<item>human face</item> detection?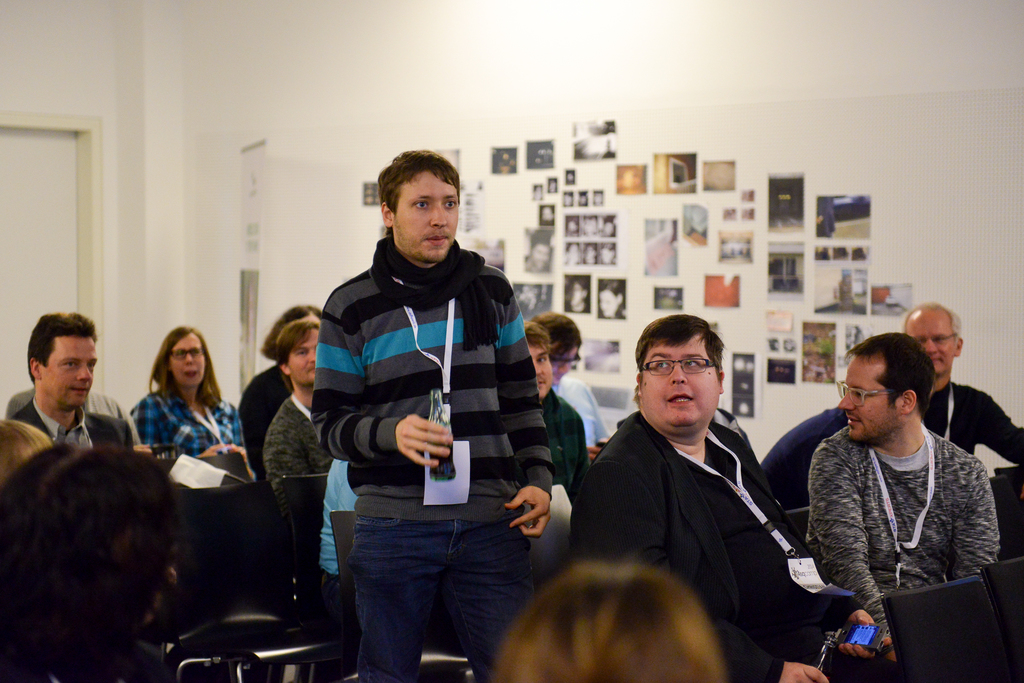
box(292, 313, 321, 326)
